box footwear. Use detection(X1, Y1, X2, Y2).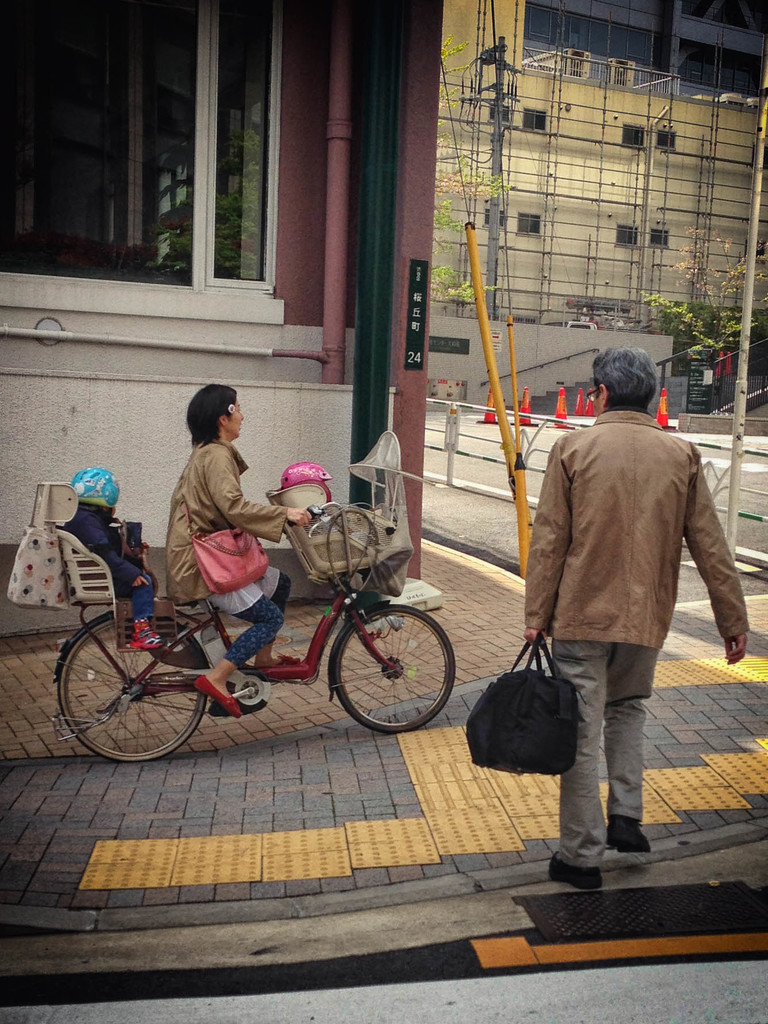
detection(275, 645, 304, 666).
